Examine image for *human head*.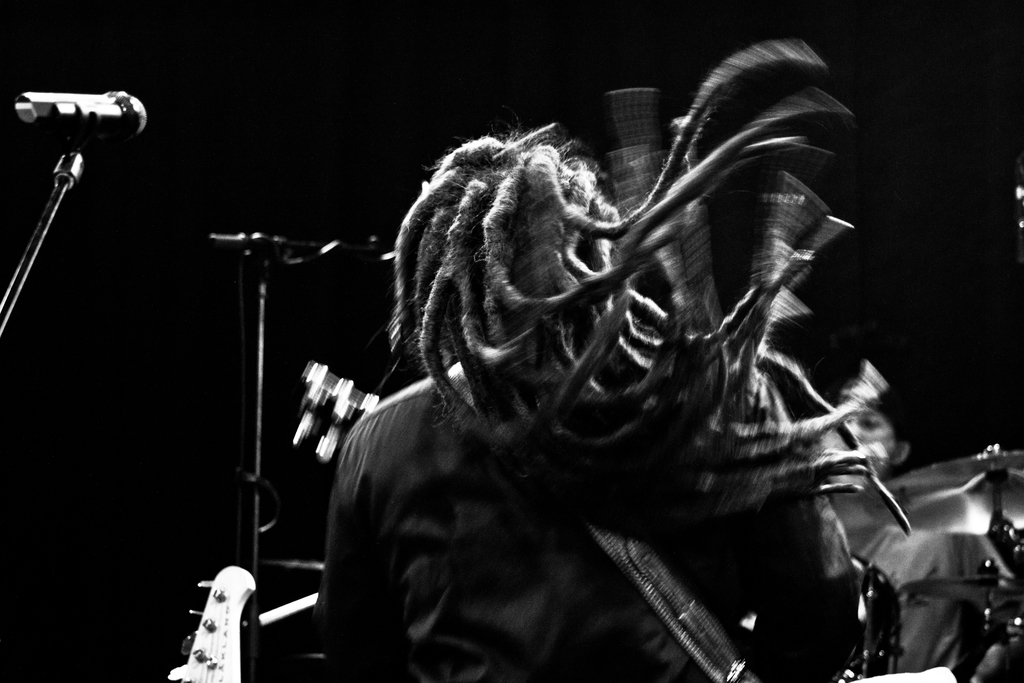
Examination result: 394/126/626/406.
